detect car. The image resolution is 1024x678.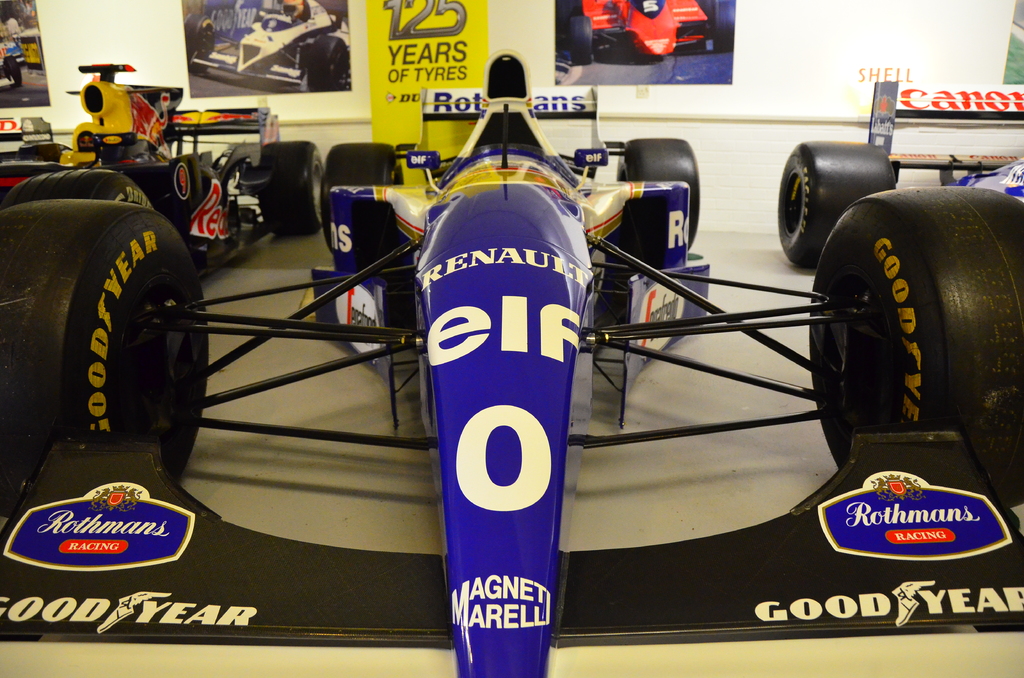
box(0, 56, 320, 278).
